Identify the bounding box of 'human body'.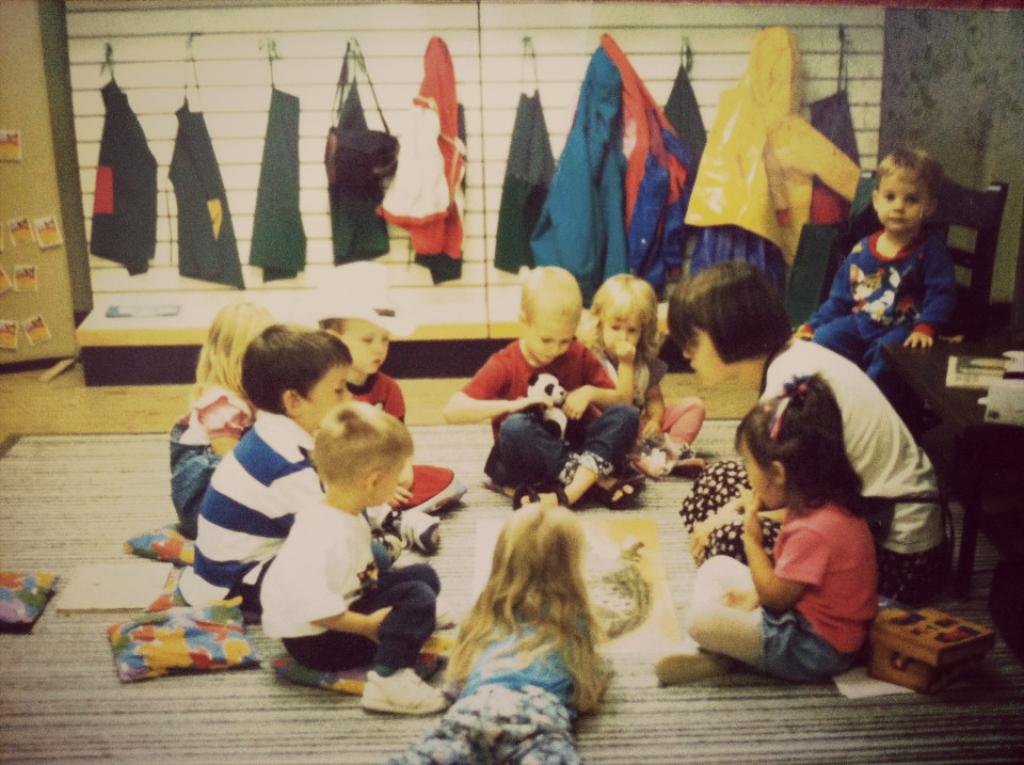
box(580, 288, 718, 501).
